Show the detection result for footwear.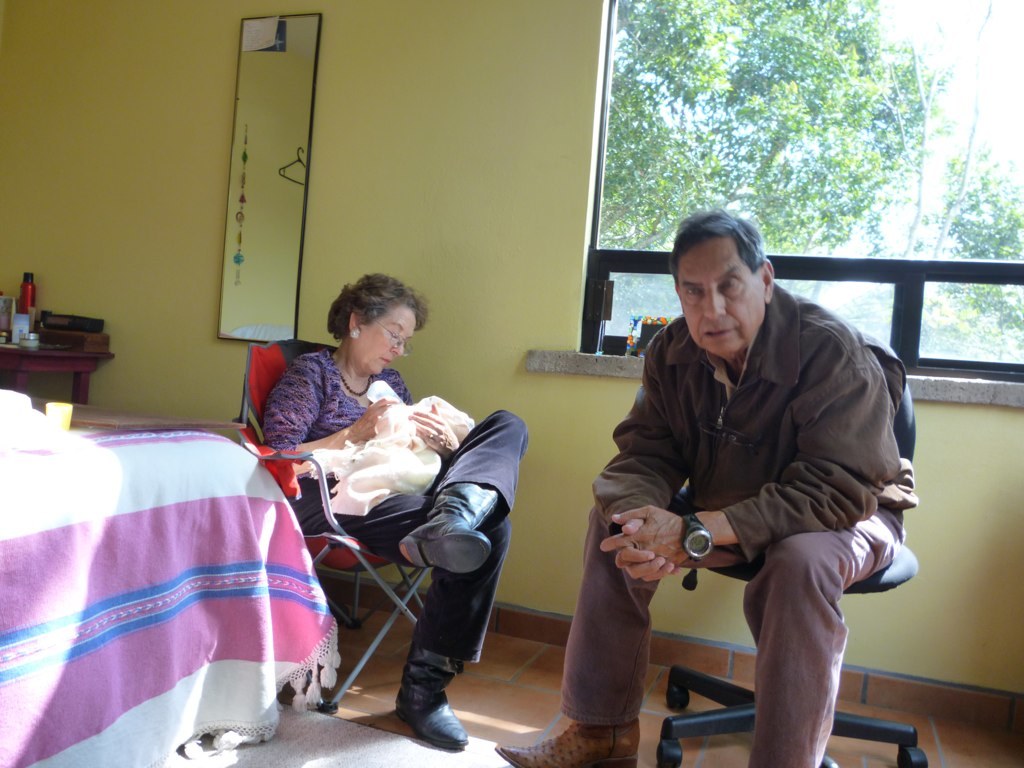
box(493, 715, 640, 767).
